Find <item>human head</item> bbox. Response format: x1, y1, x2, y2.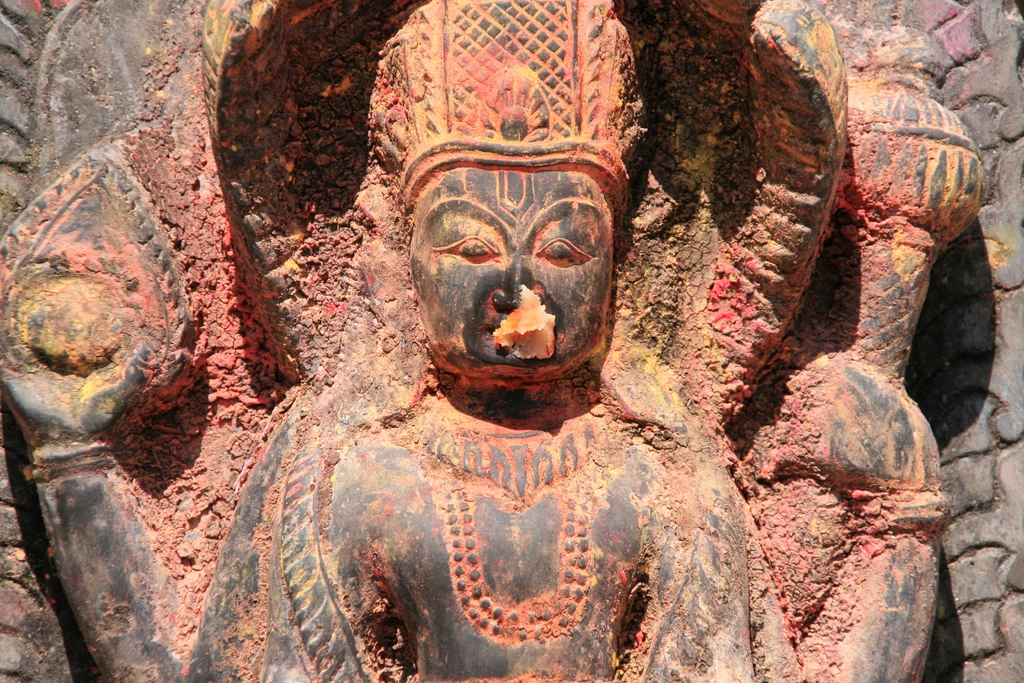
395, 119, 620, 374.
